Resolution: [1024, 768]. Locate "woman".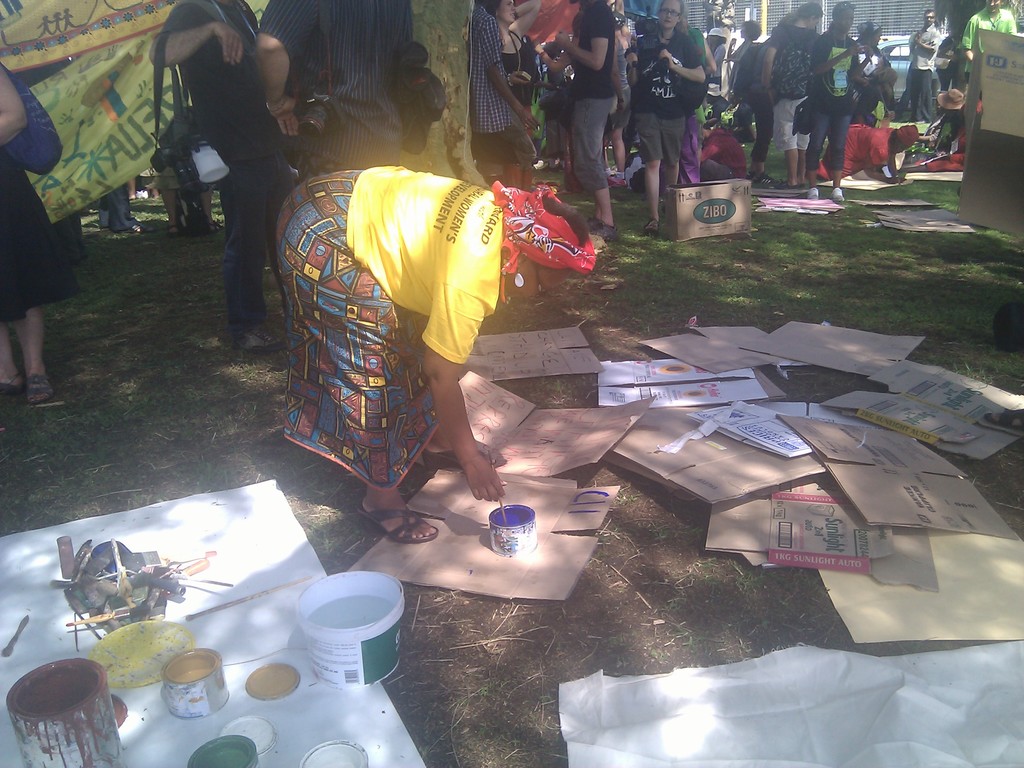
pyautogui.locateOnScreen(935, 30, 964, 113).
